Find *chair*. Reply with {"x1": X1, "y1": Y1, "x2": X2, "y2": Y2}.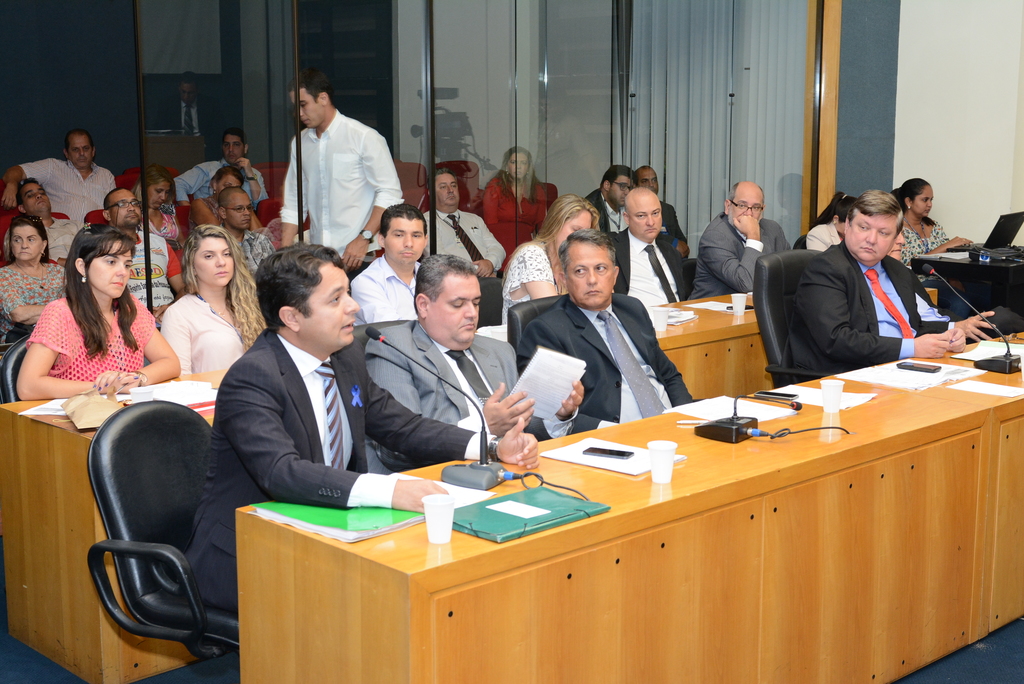
{"x1": 687, "y1": 254, "x2": 696, "y2": 298}.
